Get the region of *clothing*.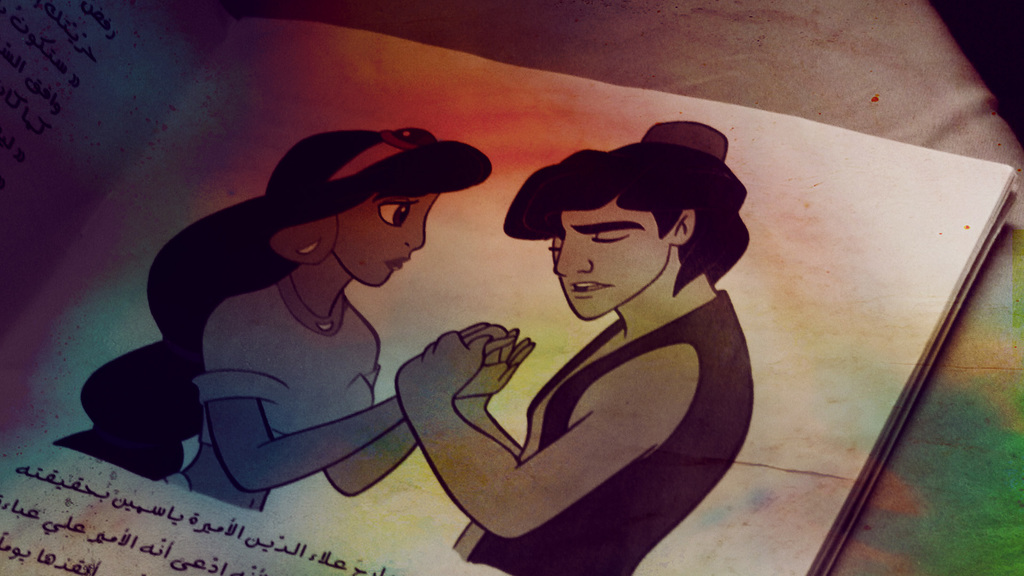
locate(440, 205, 762, 554).
